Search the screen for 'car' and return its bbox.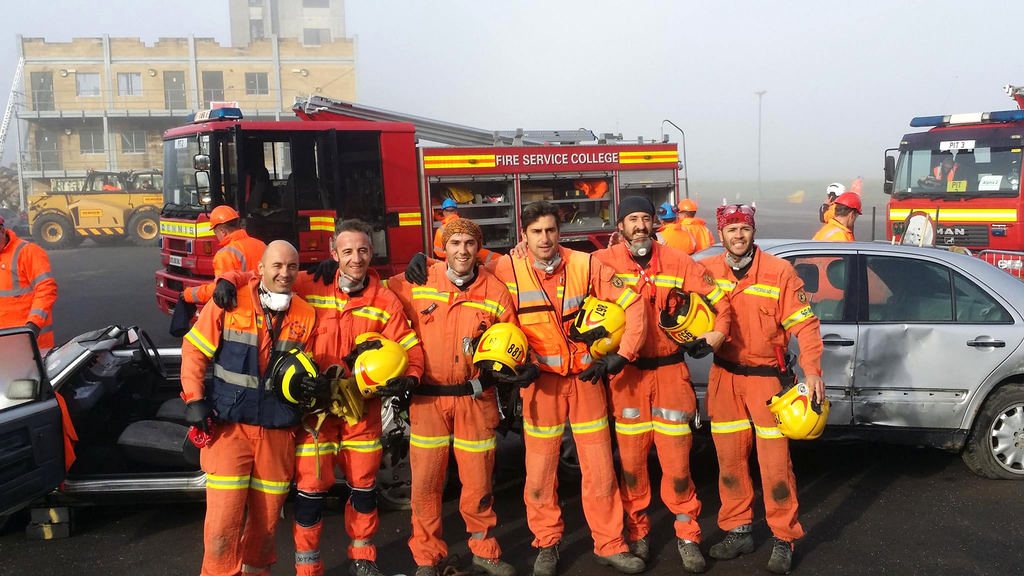
Found: 696 208 1023 492.
